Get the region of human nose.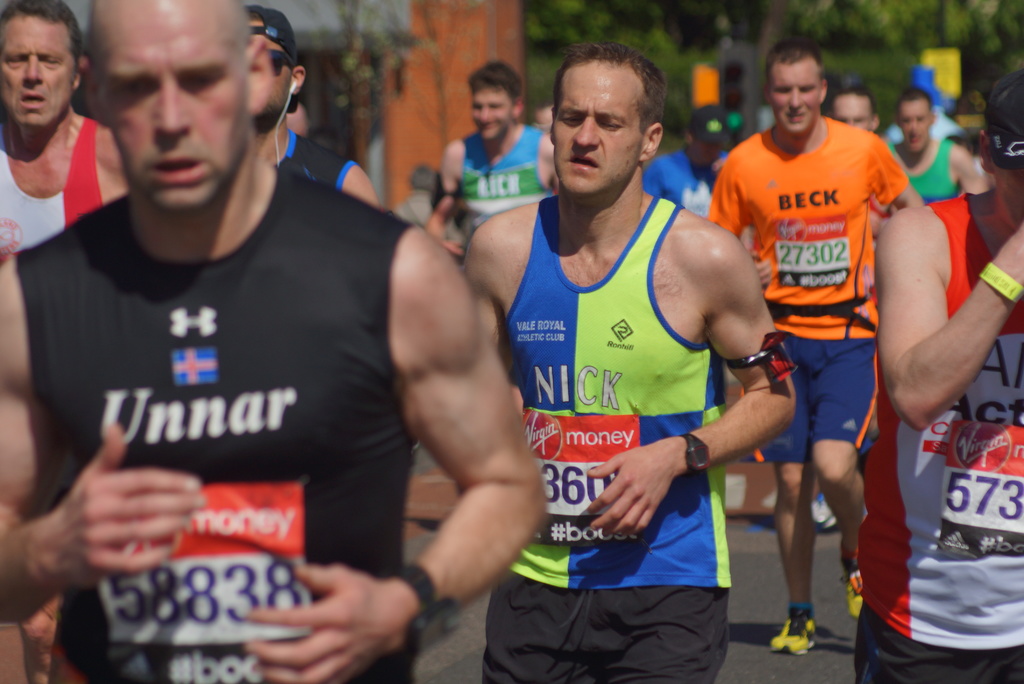
[x1=155, y1=78, x2=192, y2=136].
